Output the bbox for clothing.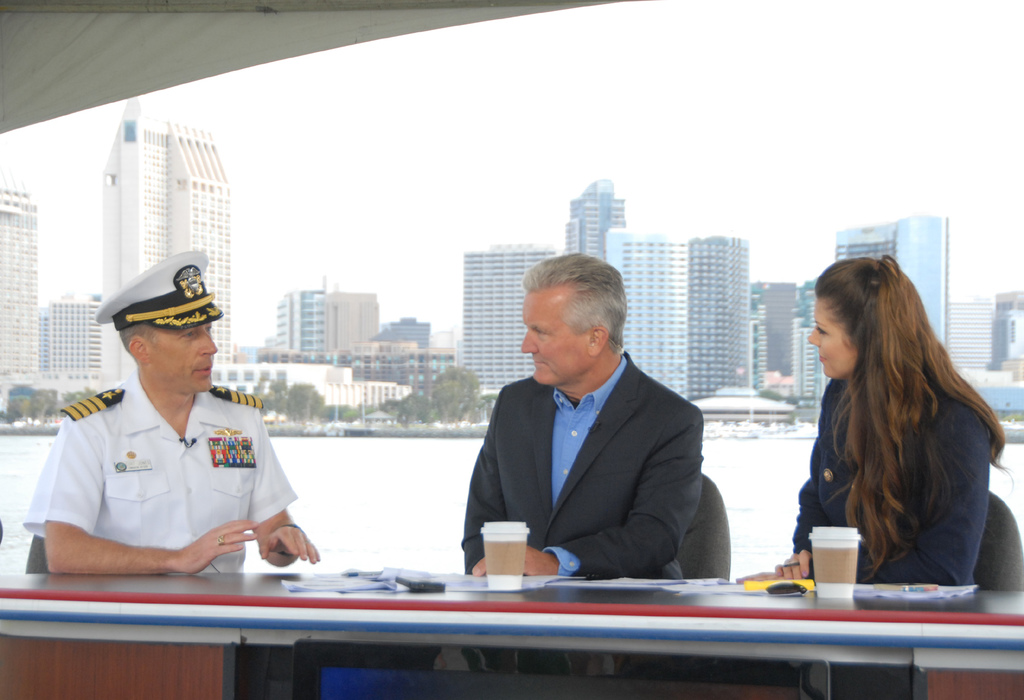
pyautogui.locateOnScreen(23, 353, 301, 581).
